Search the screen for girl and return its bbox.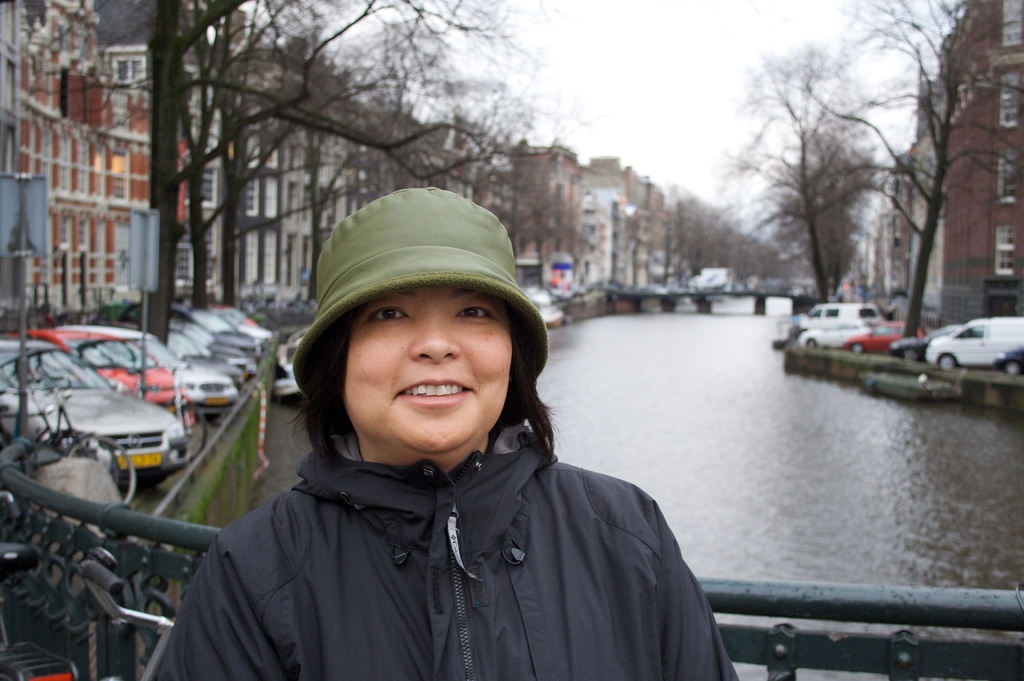
Found: left=159, top=185, right=742, bottom=680.
